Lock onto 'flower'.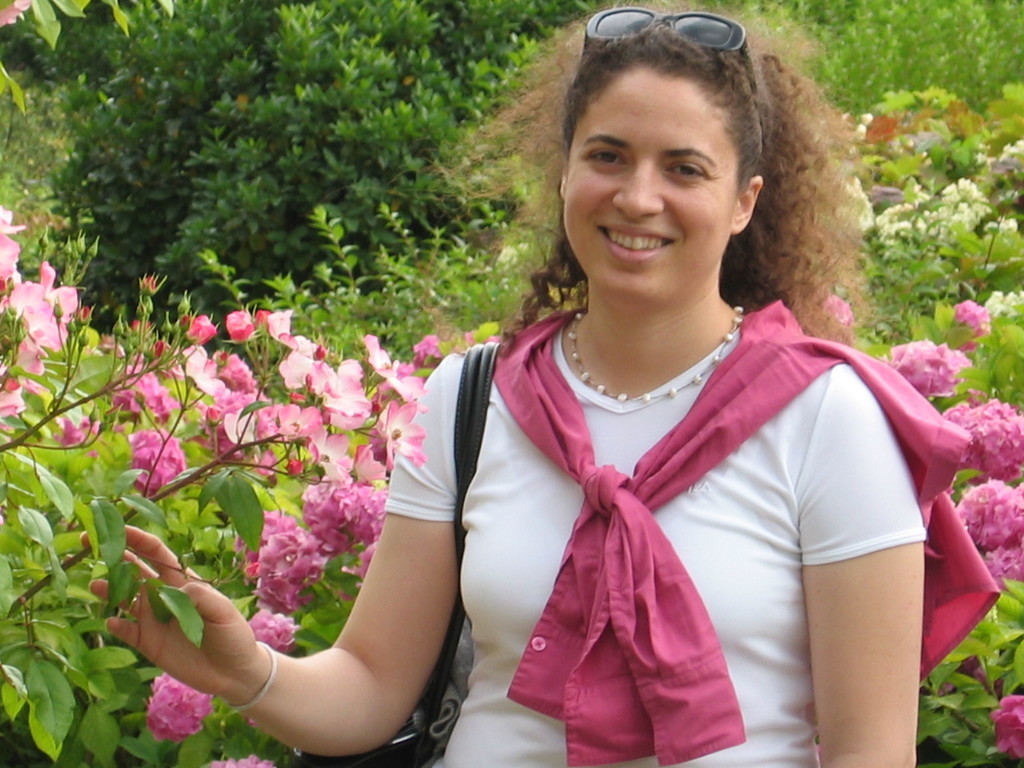
Locked: [x1=225, y1=303, x2=250, y2=342].
